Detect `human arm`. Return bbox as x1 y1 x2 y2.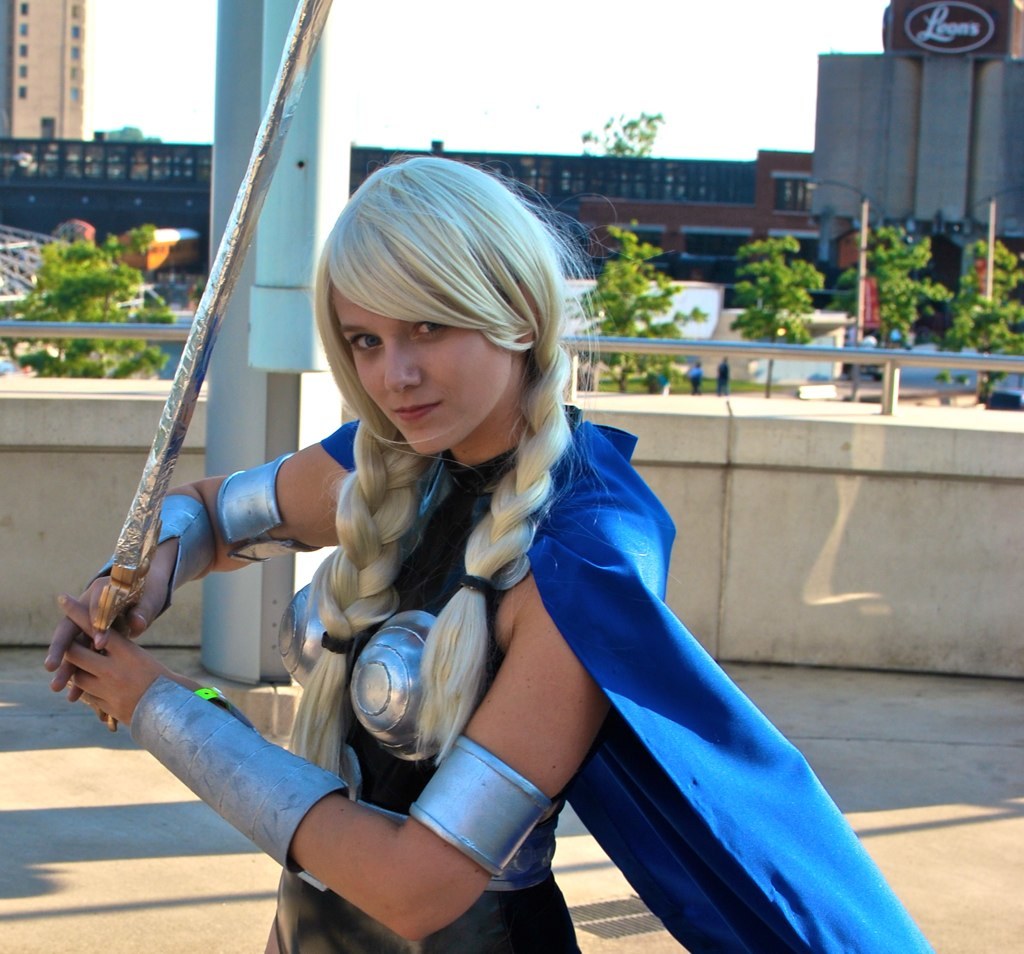
39 417 356 708.
